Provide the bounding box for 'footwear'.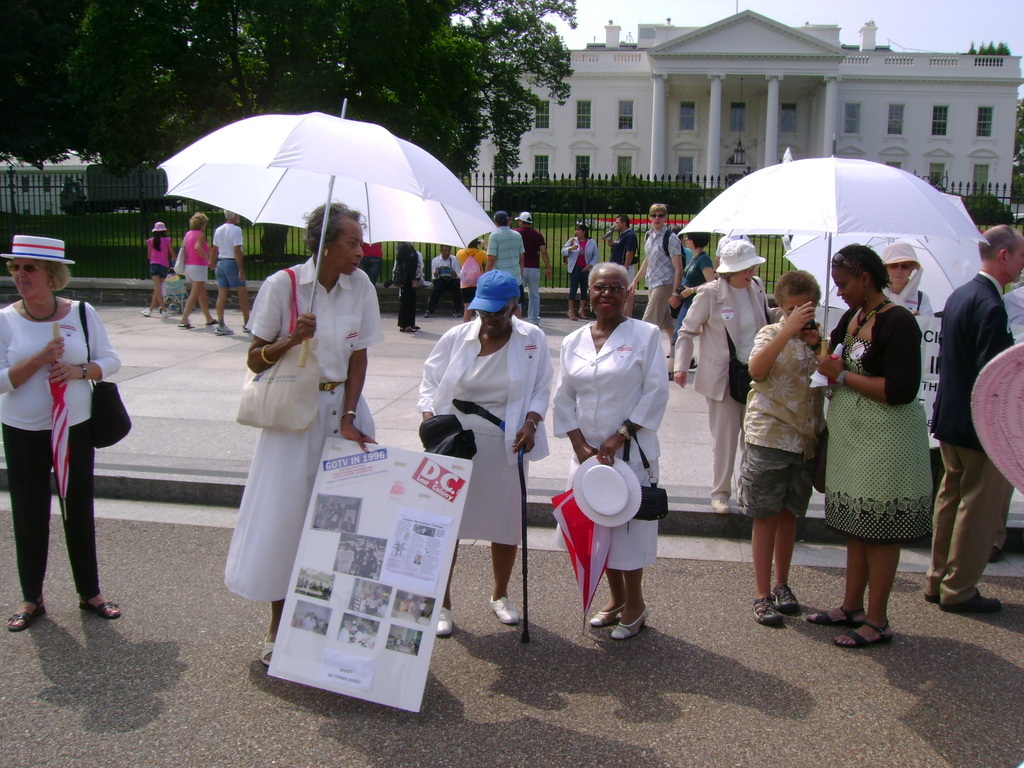
box(140, 309, 150, 316).
